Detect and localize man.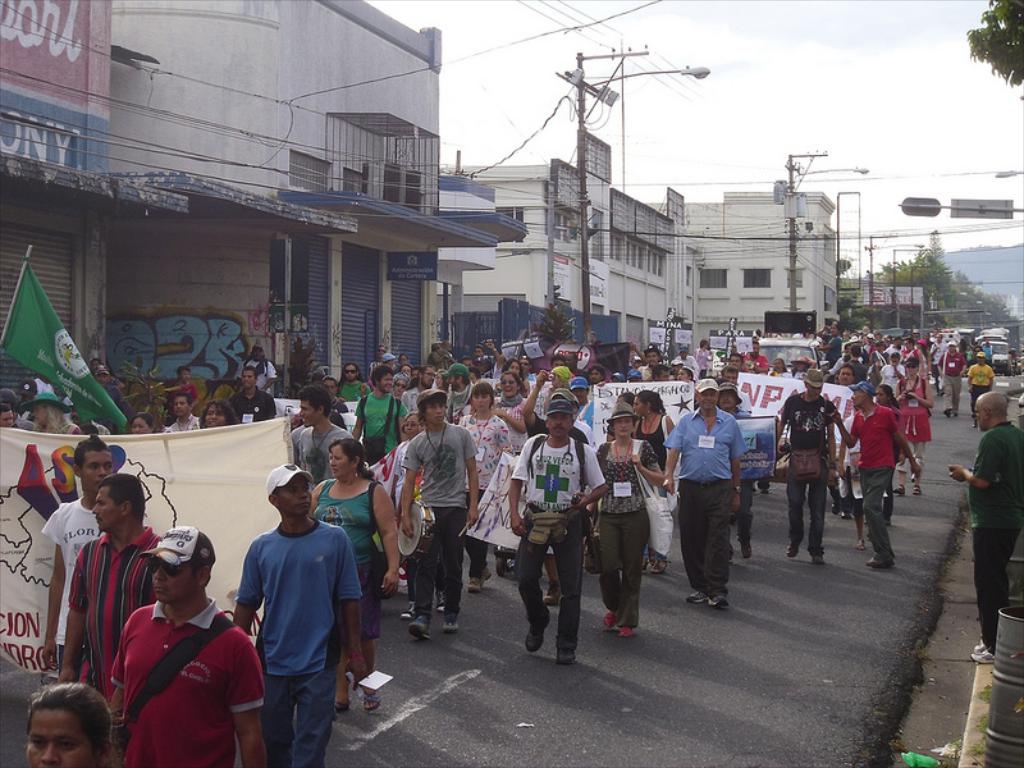
Localized at bbox=(946, 390, 1023, 667).
